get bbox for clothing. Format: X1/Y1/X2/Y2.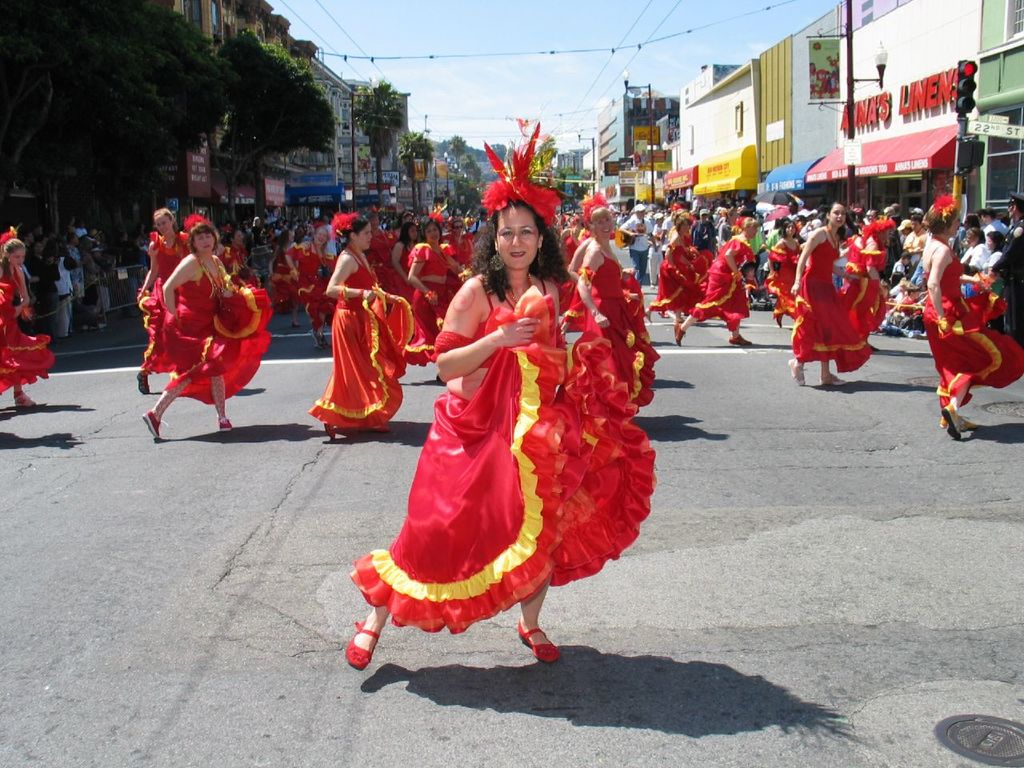
981/246/1007/274.
